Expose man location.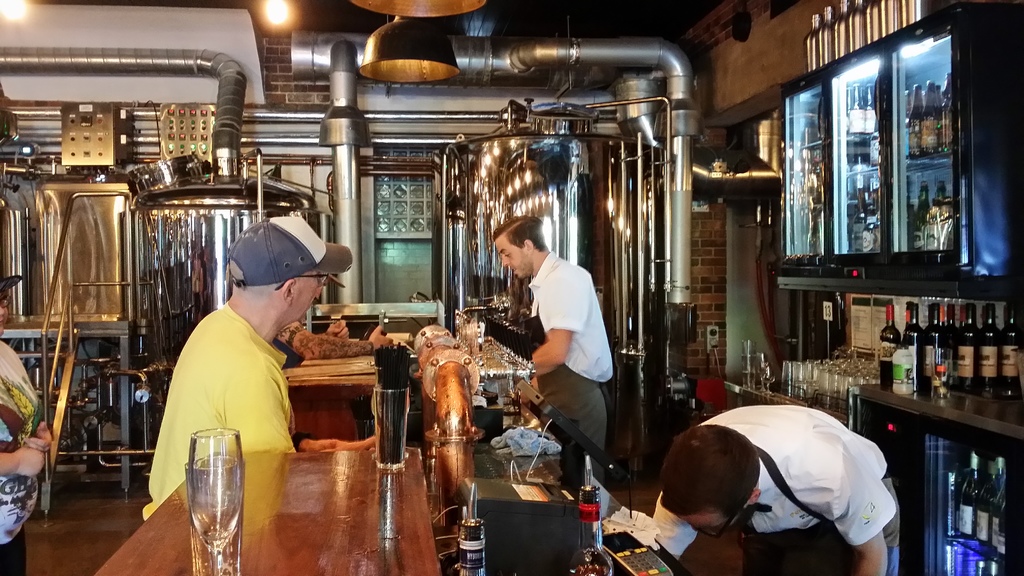
Exposed at left=145, top=216, right=329, bottom=522.
